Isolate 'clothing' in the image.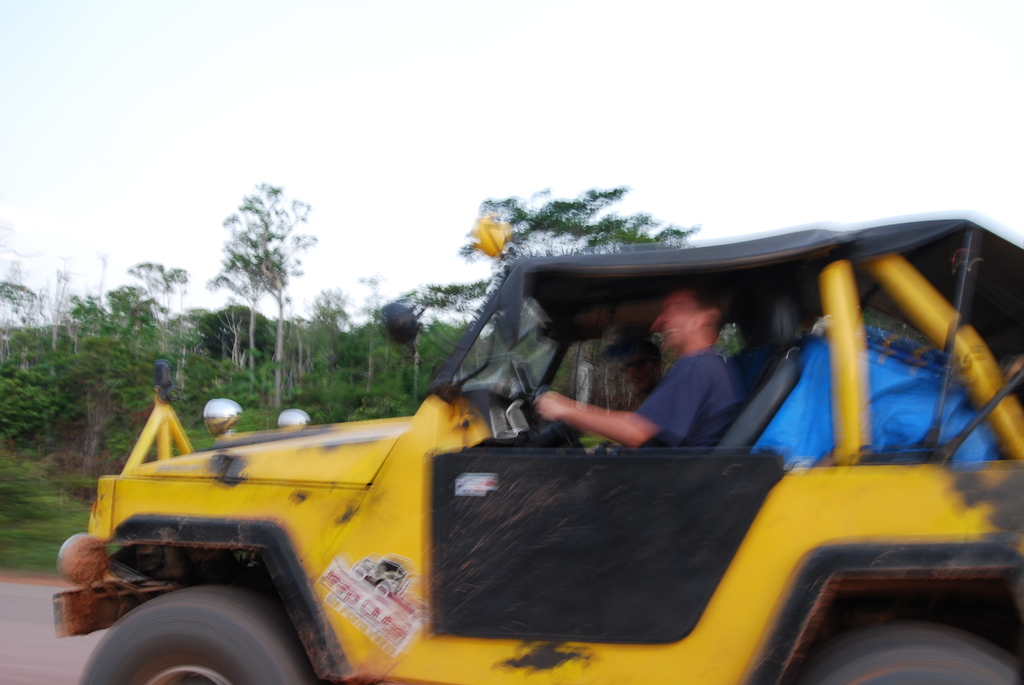
Isolated region: bbox=[636, 345, 745, 445].
